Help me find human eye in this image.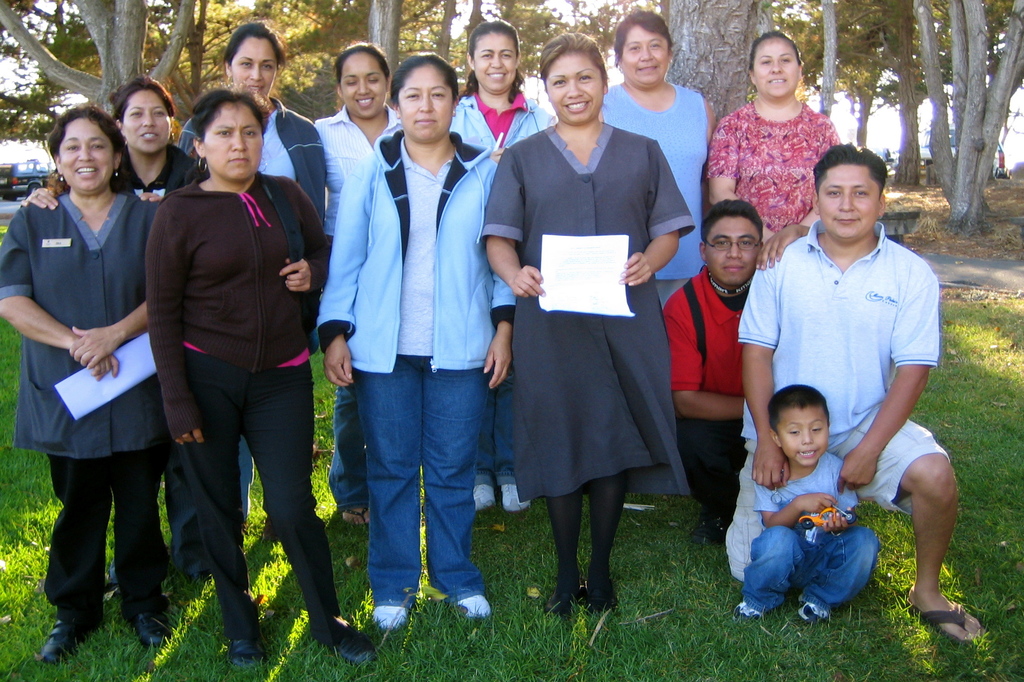
Found it: 854,188,872,199.
